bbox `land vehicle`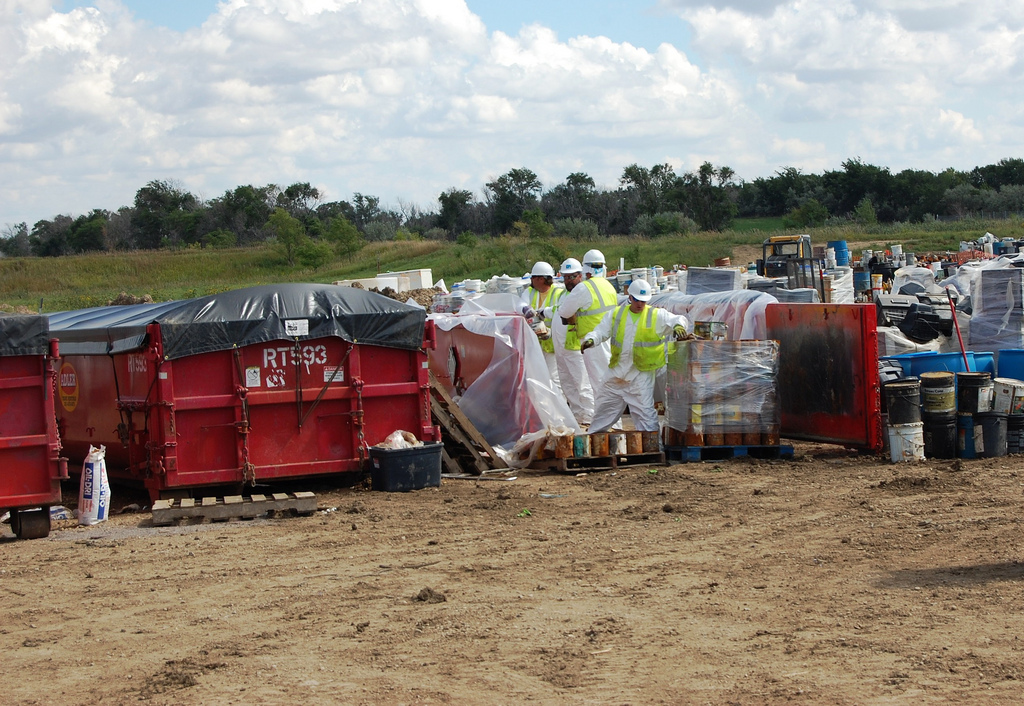
bbox(753, 232, 815, 278)
